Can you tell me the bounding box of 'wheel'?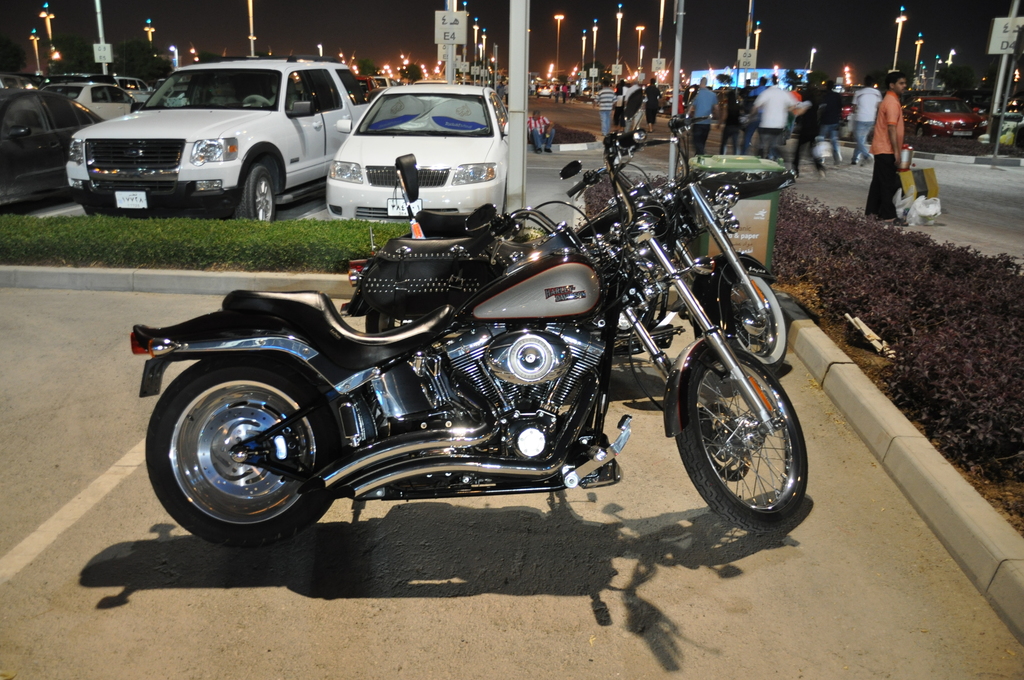
(left=688, top=336, right=808, bottom=530).
